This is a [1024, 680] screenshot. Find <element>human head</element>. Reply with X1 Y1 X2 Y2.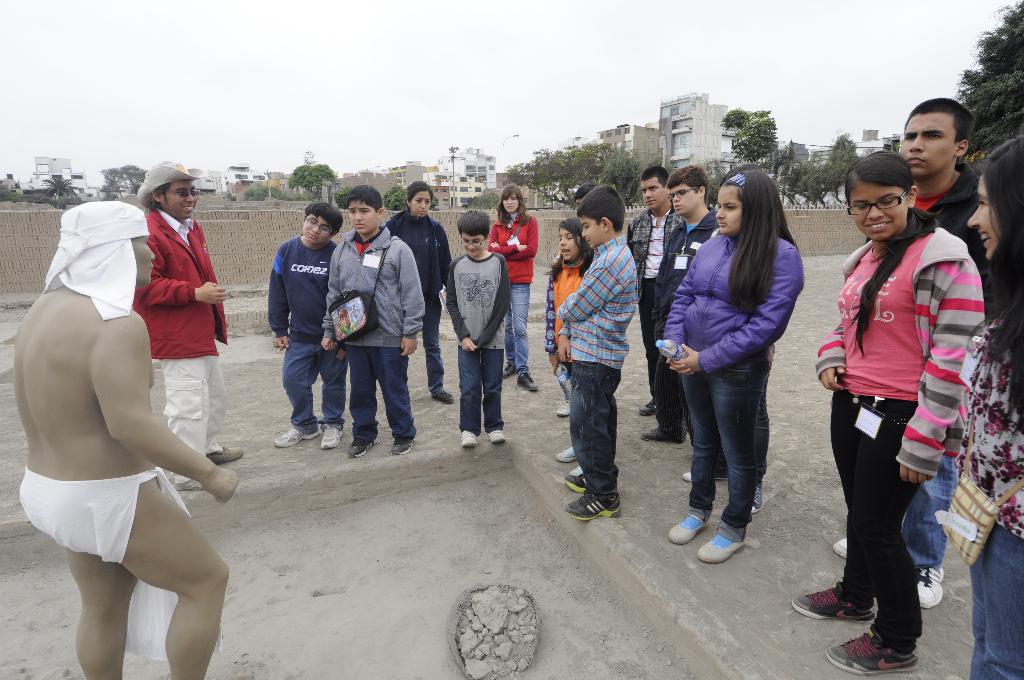
712 169 780 238.
